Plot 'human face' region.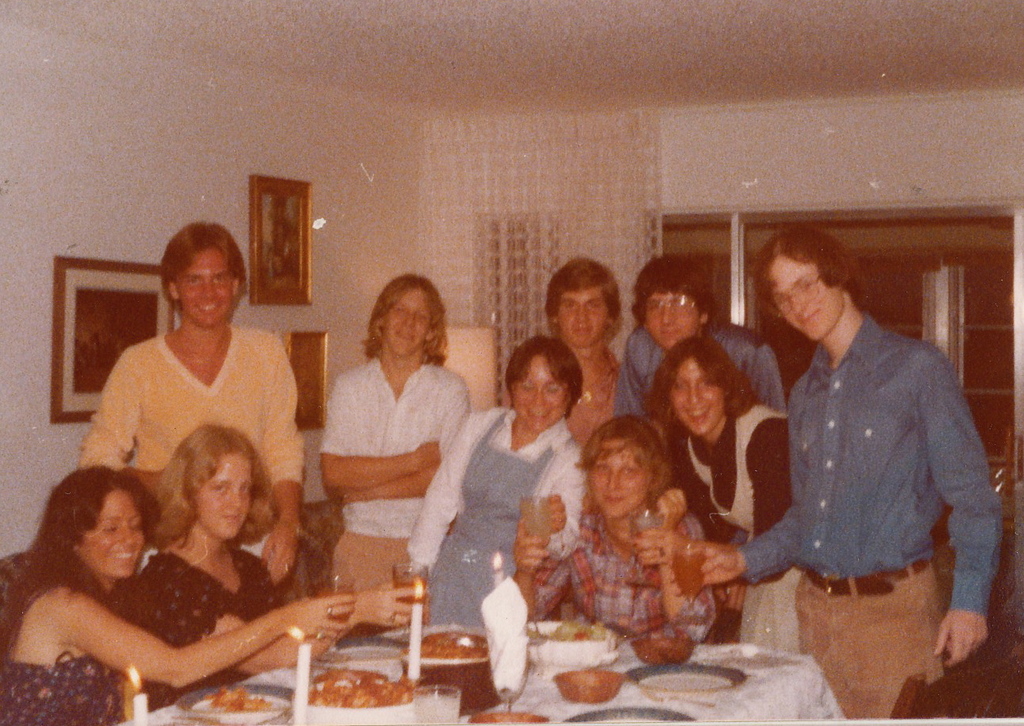
Plotted at 382:289:432:361.
